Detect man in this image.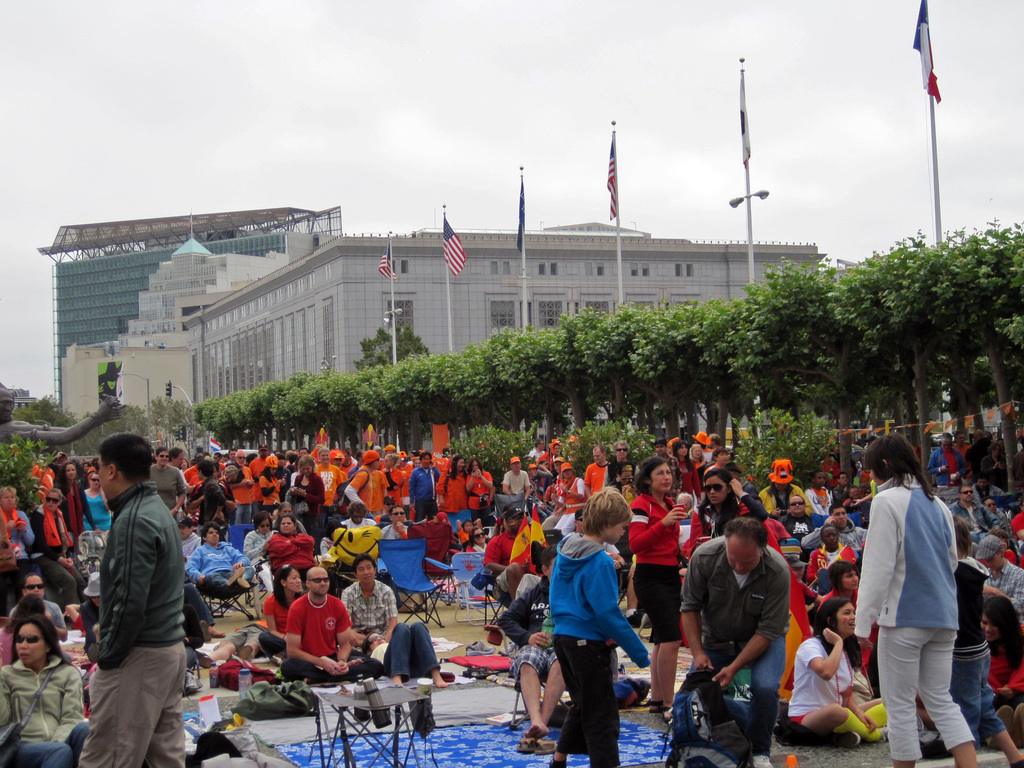
Detection: l=410, t=452, r=441, b=516.
